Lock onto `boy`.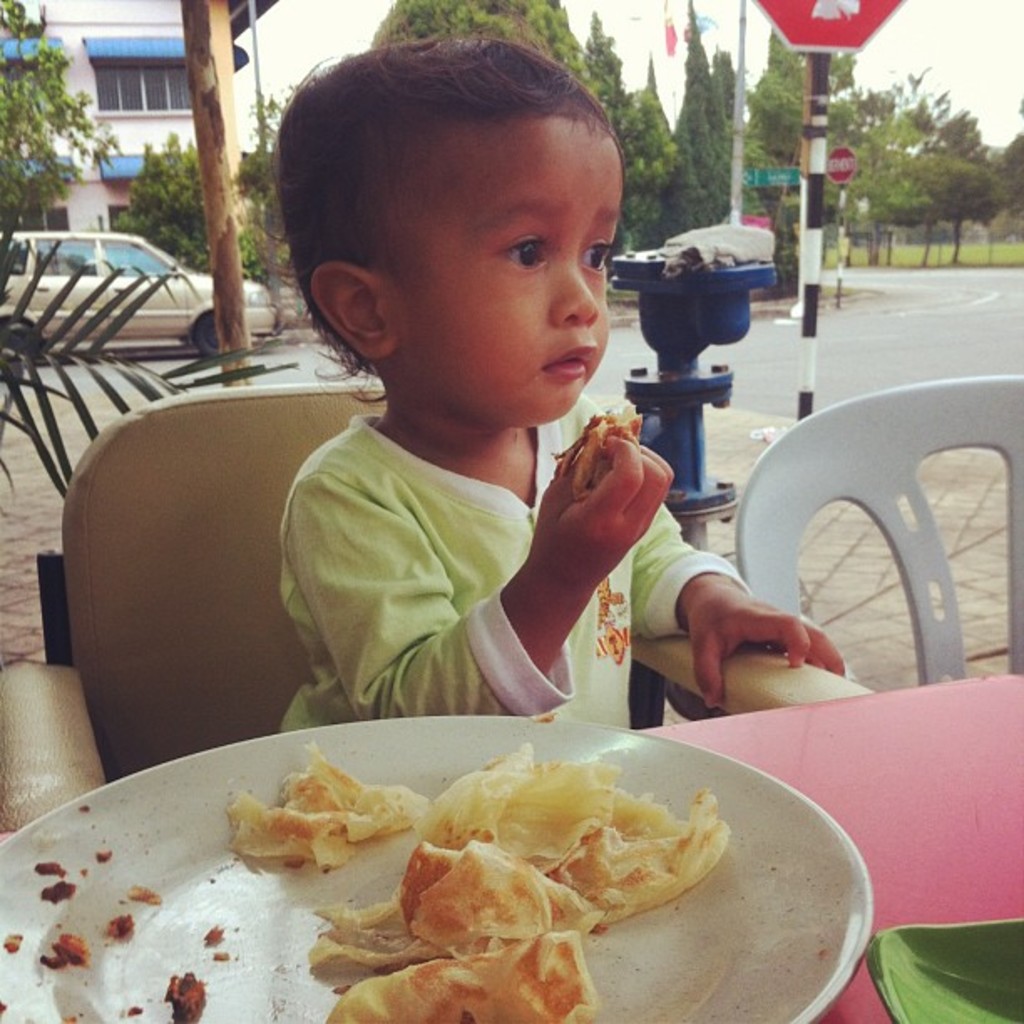
Locked: select_region(273, 30, 848, 733).
